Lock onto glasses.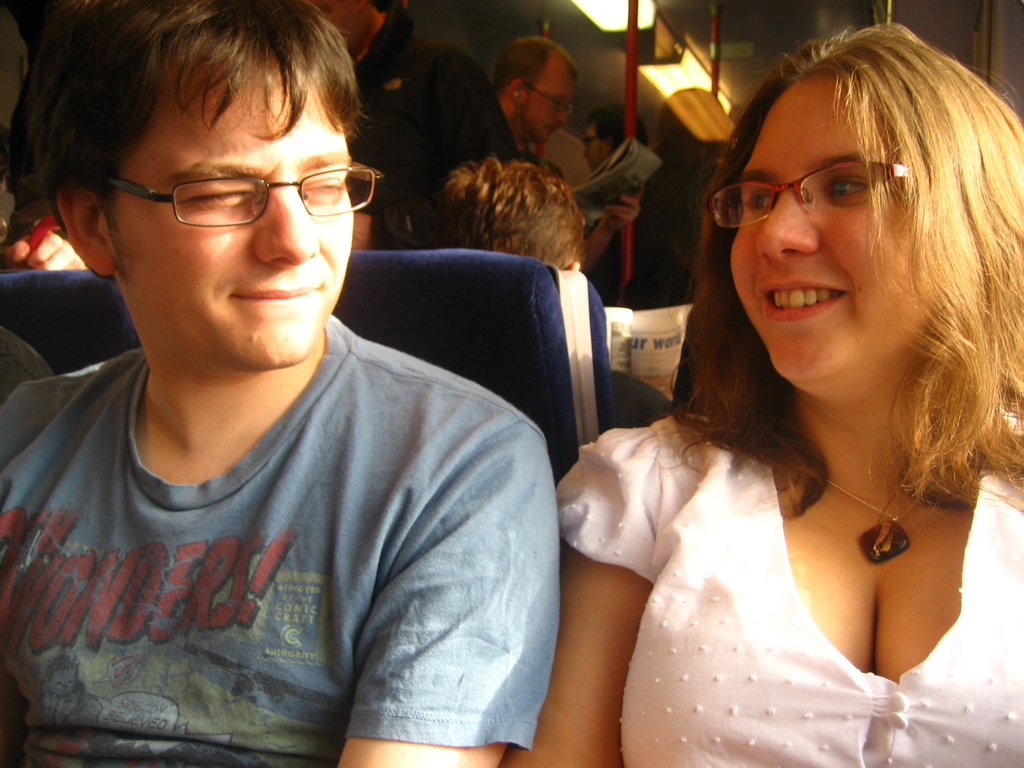
Locked: select_region(583, 135, 600, 150).
